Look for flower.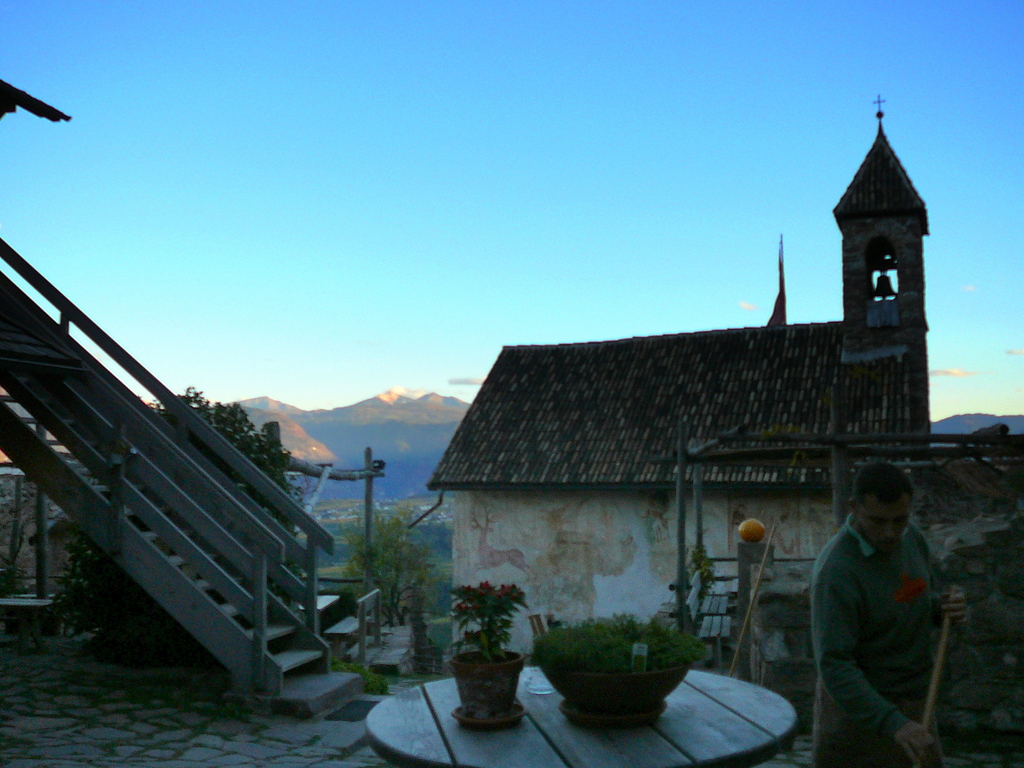
Found: [x1=472, y1=575, x2=497, y2=600].
